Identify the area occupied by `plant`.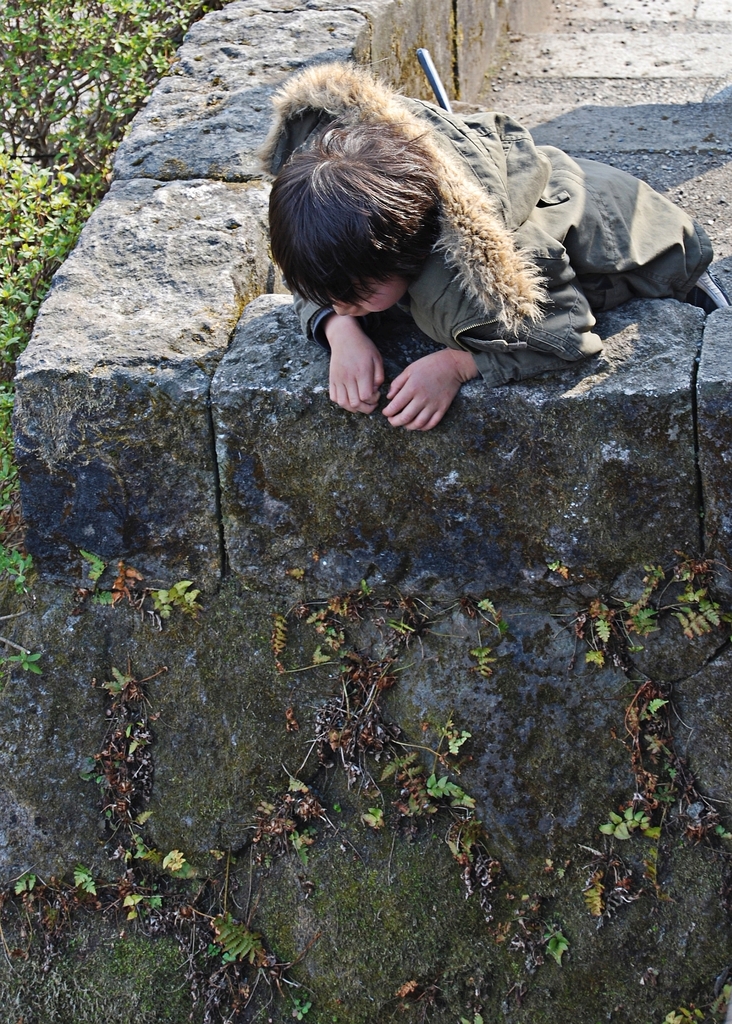
Area: select_region(10, 552, 36, 582).
